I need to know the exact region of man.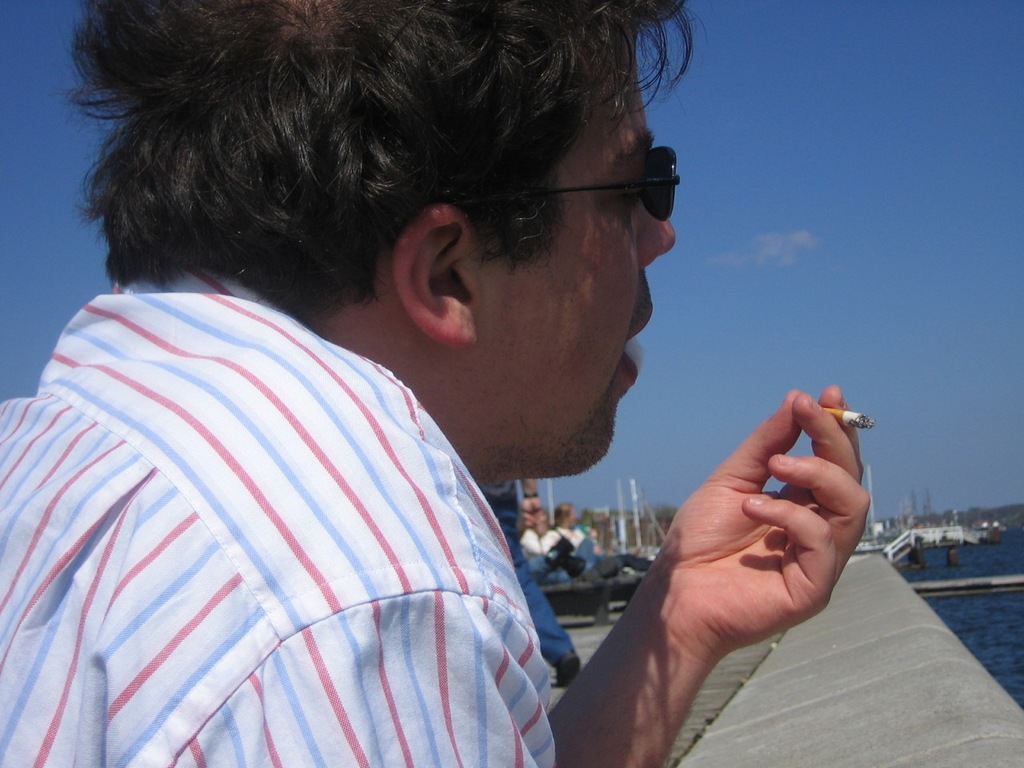
Region: [left=0, top=22, right=758, bottom=760].
